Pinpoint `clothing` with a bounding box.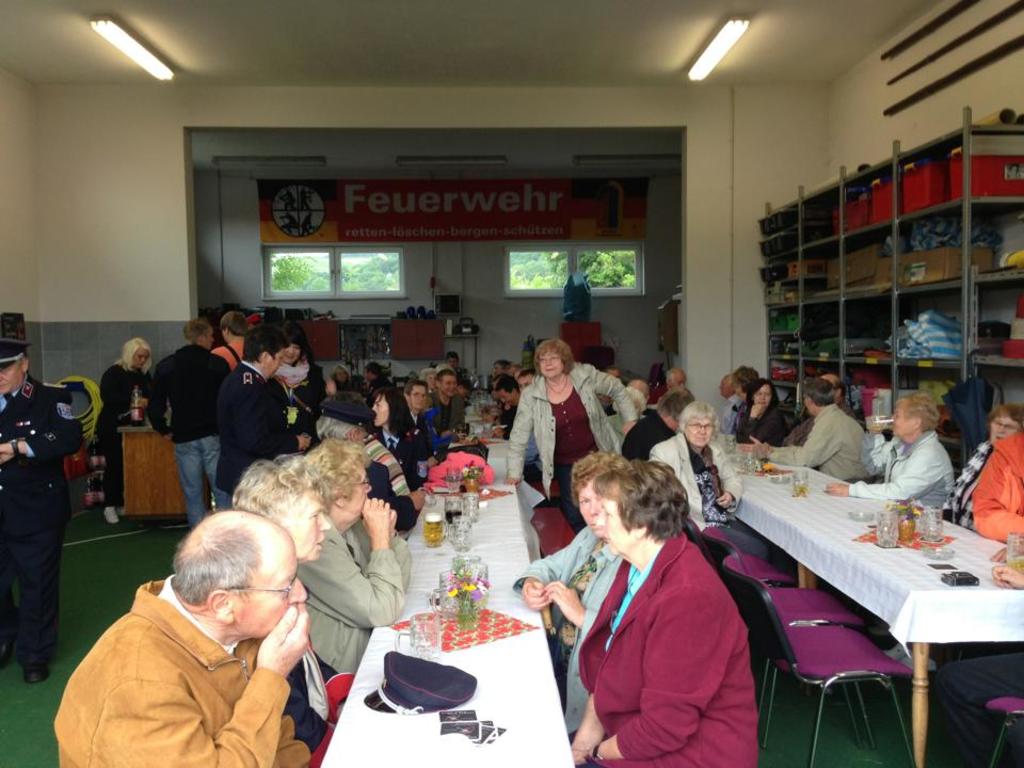
<bbox>973, 431, 1023, 543</bbox>.
